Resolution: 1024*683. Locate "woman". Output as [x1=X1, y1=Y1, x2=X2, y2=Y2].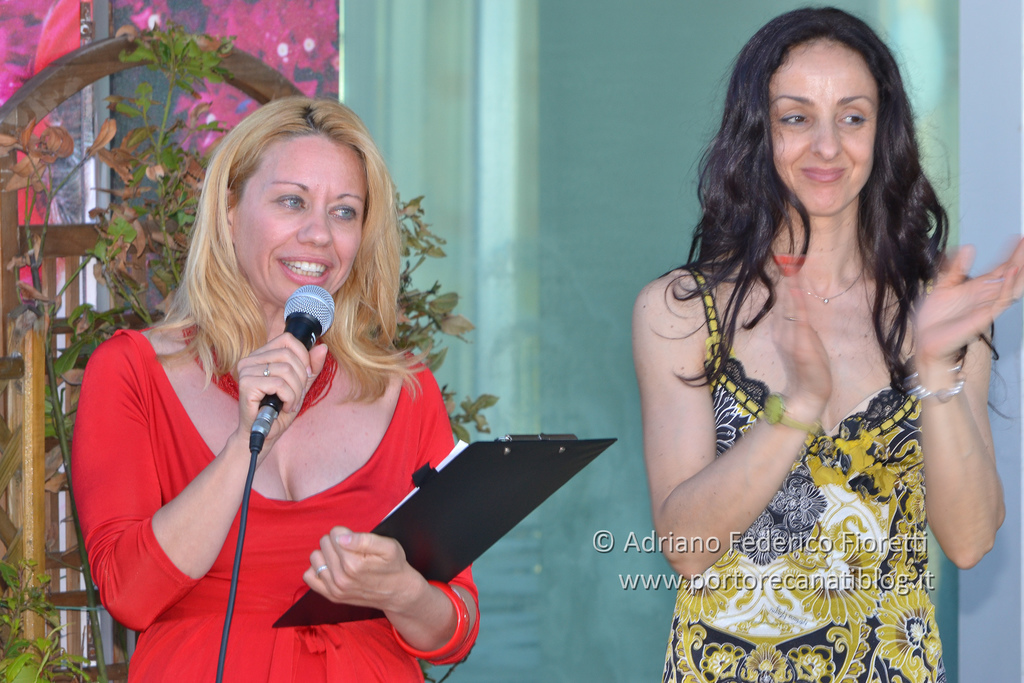
[x1=67, y1=94, x2=483, y2=682].
